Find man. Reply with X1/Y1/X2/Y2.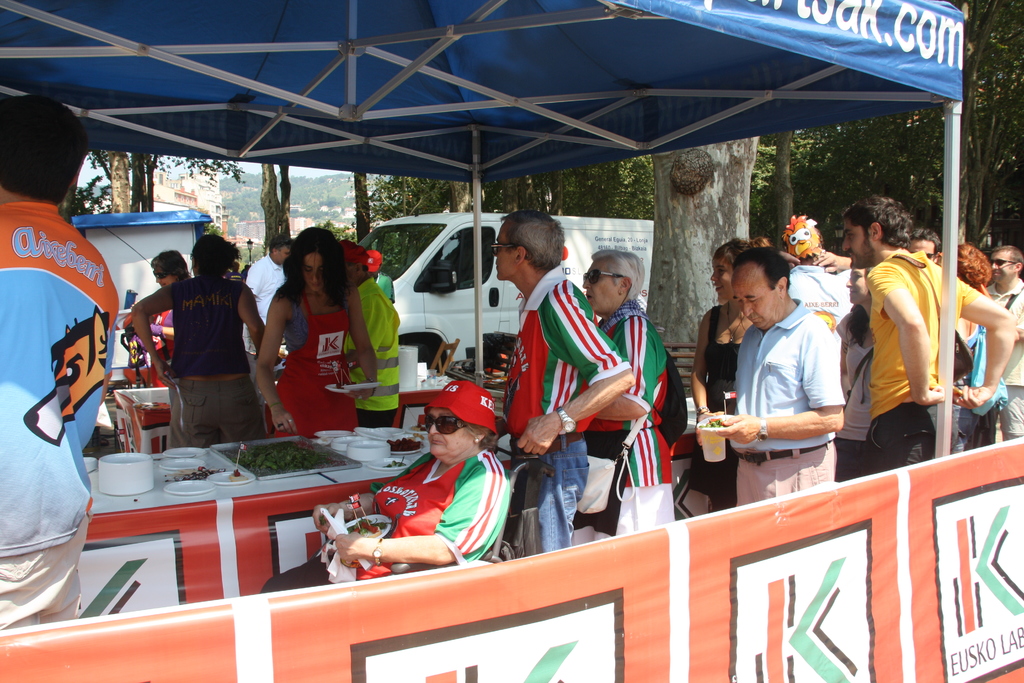
579/250/671/528.
